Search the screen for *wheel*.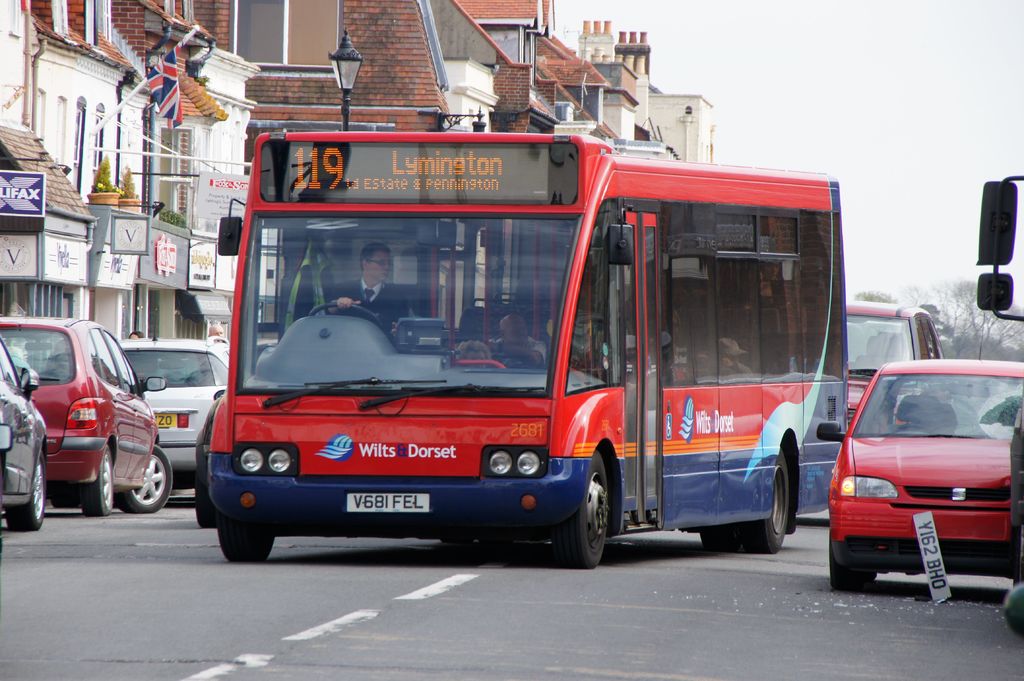
Found at {"left": 1, "top": 454, "right": 44, "bottom": 529}.
